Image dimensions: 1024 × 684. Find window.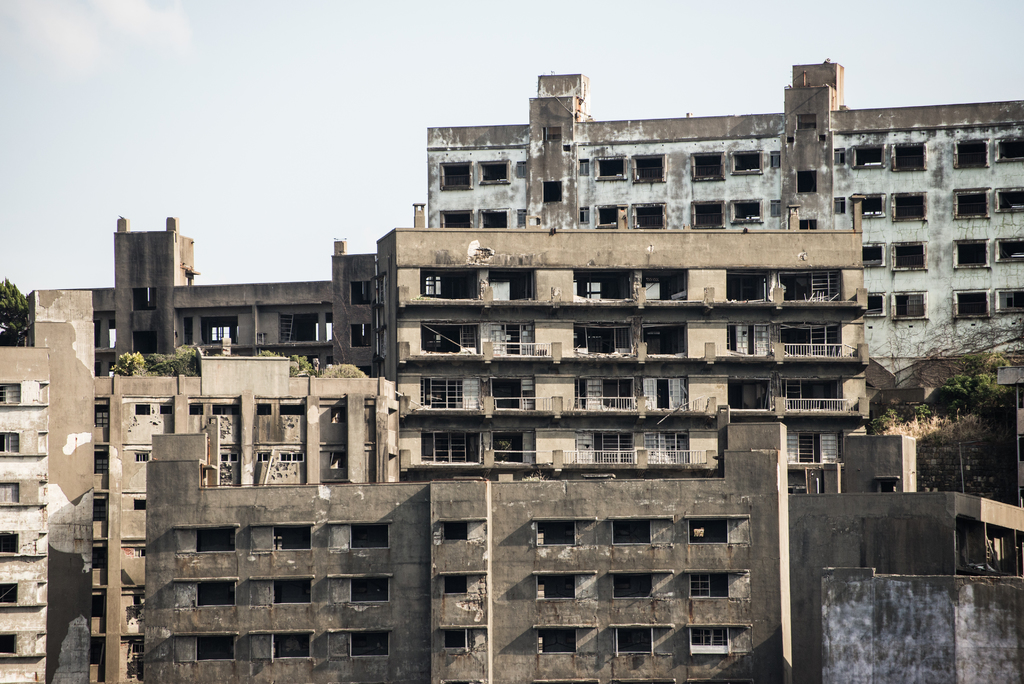
bbox=(573, 266, 687, 305).
